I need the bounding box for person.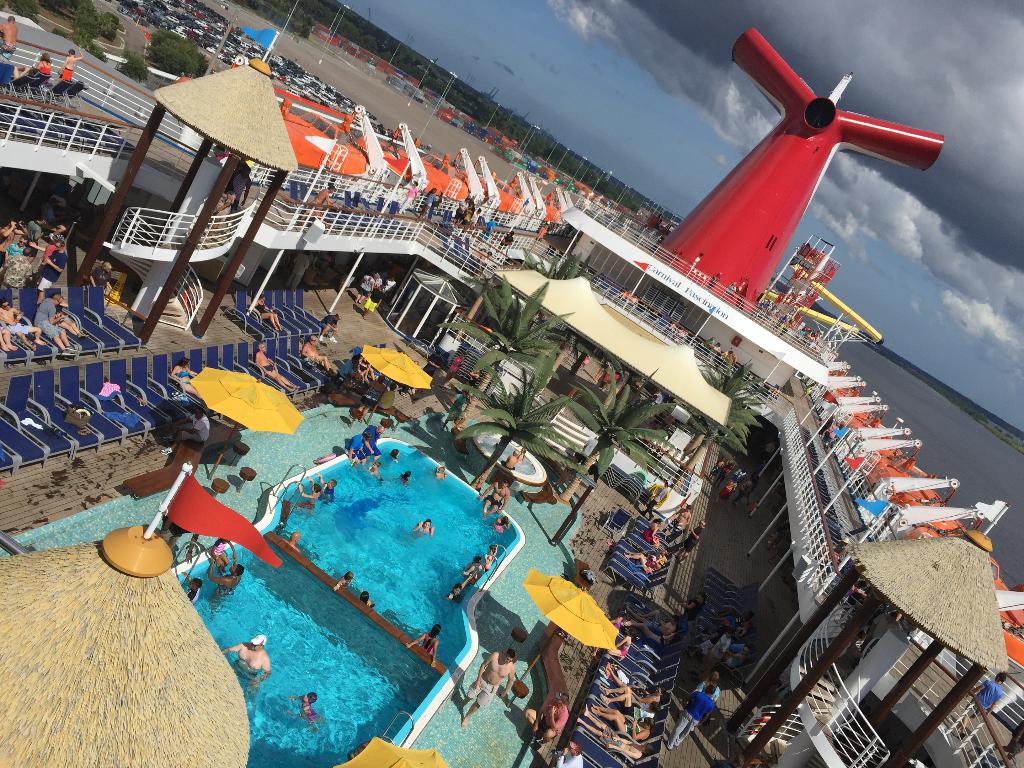
Here it is: box=[221, 632, 276, 688].
